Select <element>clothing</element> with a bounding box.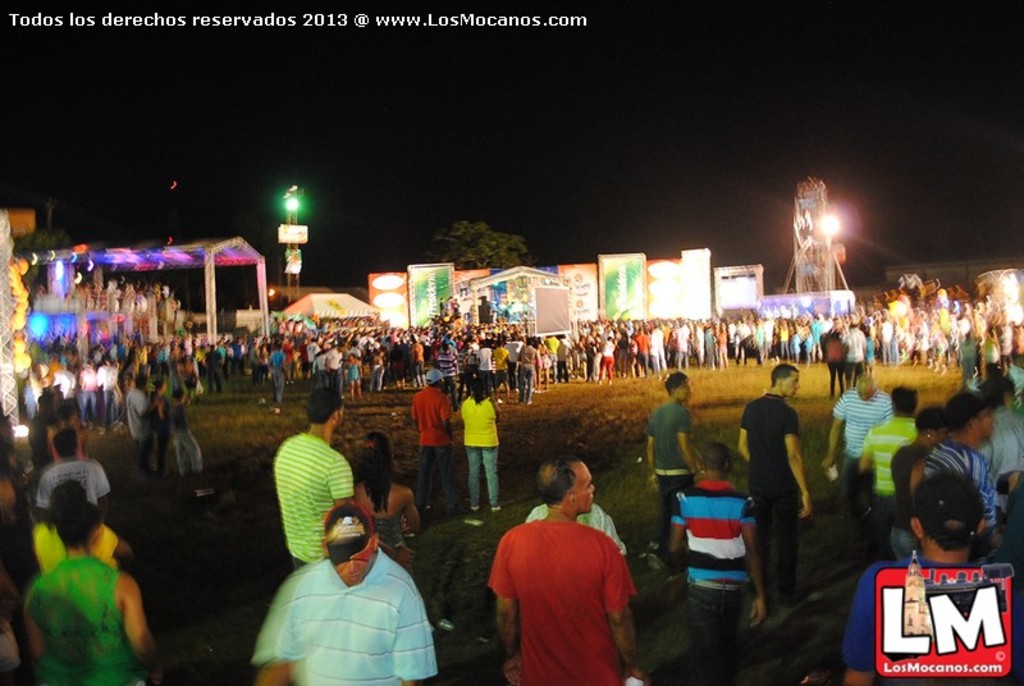
bbox=(413, 381, 451, 507).
